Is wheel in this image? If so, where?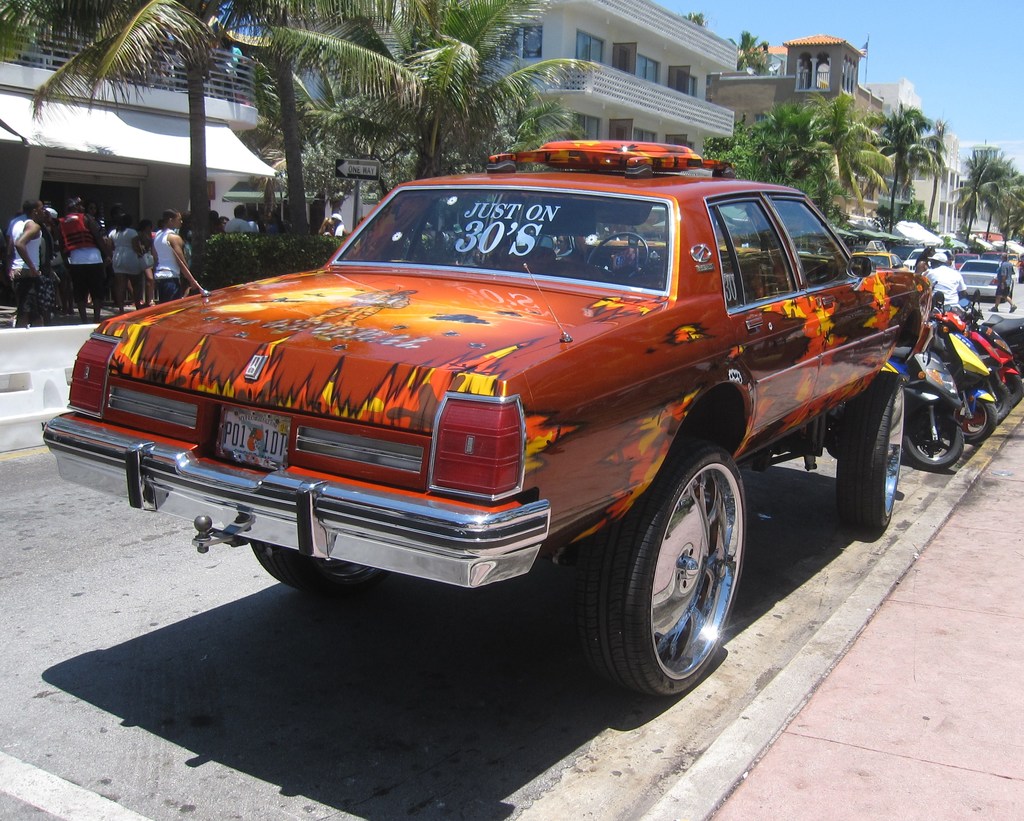
Yes, at bbox=[954, 389, 995, 444].
